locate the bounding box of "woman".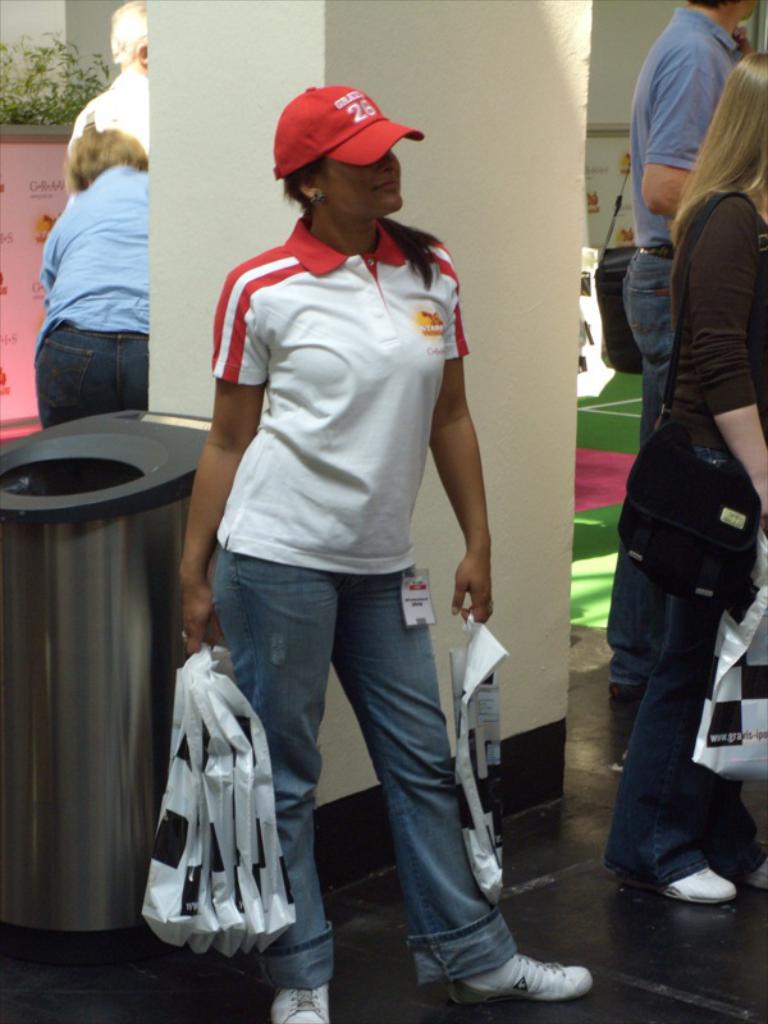
Bounding box: left=32, top=123, right=156, bottom=451.
